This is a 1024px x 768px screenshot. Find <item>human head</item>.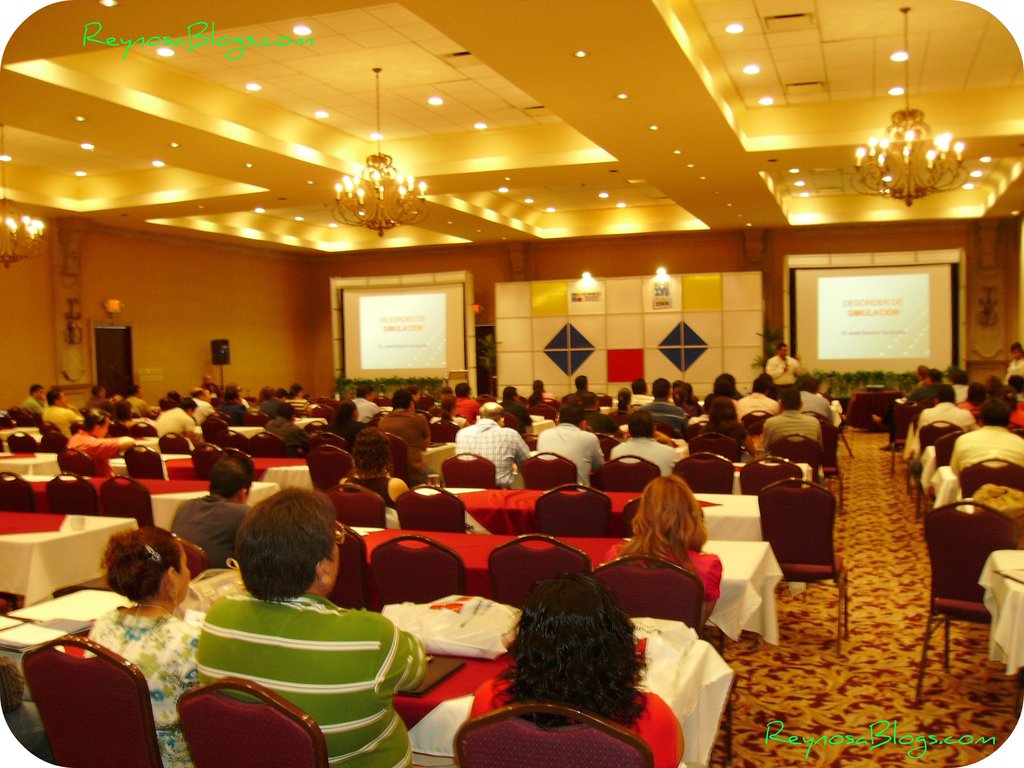
Bounding box: {"x1": 355, "y1": 385, "x2": 376, "y2": 399}.
